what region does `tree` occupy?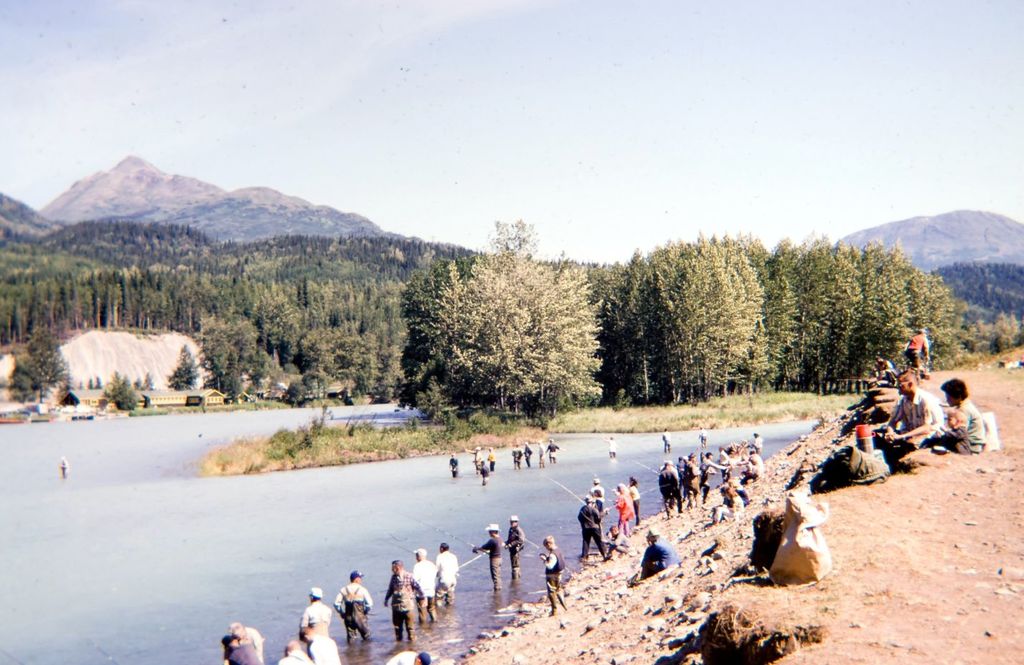
356:333:384:394.
